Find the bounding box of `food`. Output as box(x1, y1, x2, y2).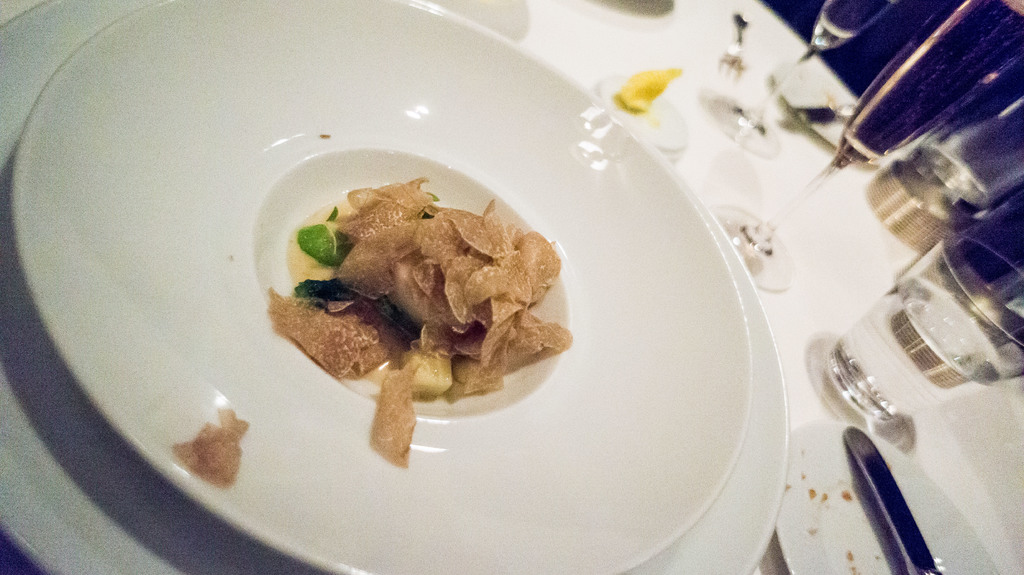
box(617, 63, 680, 112).
